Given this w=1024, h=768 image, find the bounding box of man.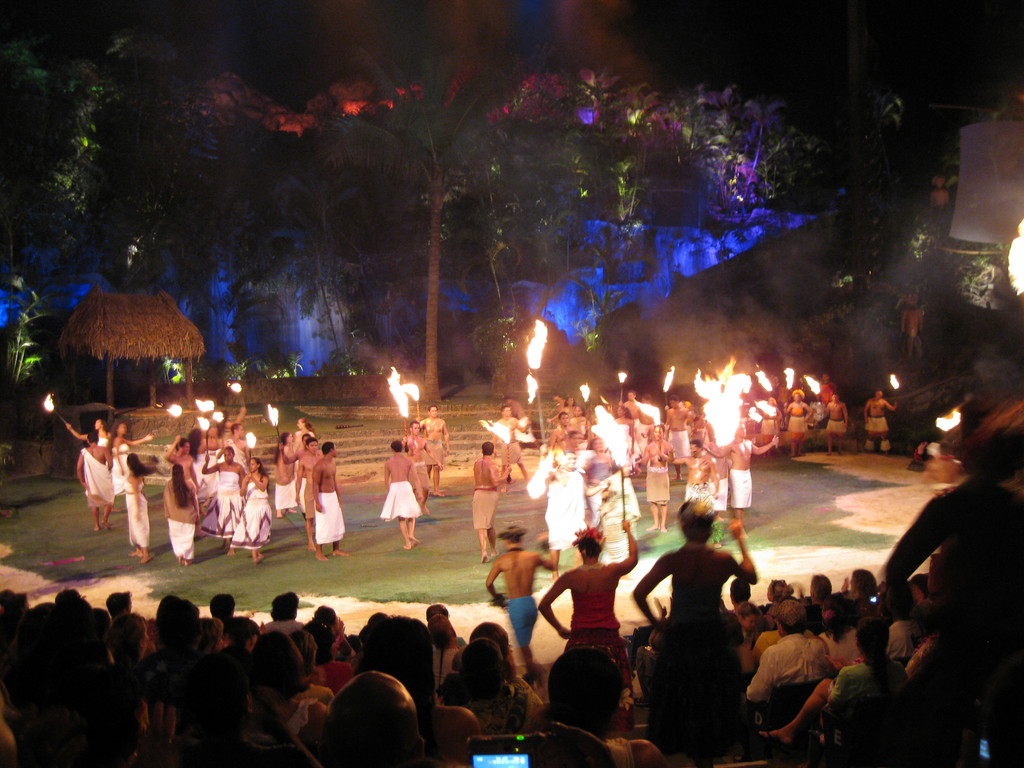
{"x1": 655, "y1": 442, "x2": 722, "y2": 518}.
